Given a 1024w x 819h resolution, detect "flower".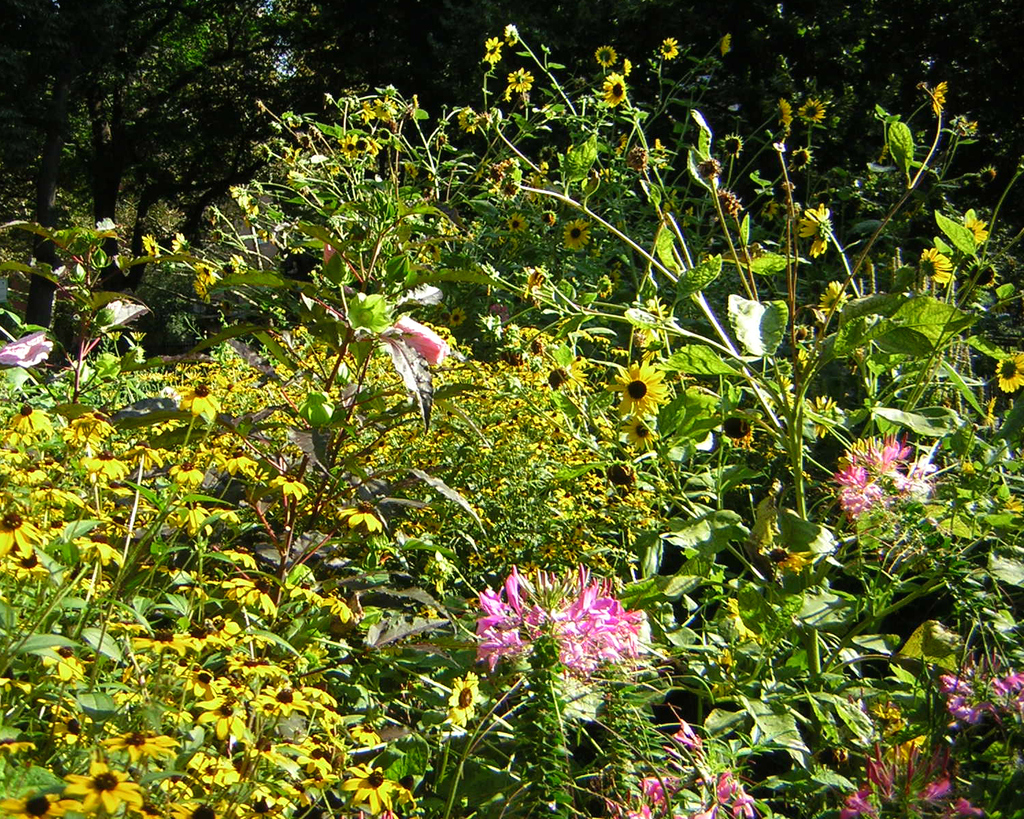
rect(803, 395, 840, 437).
